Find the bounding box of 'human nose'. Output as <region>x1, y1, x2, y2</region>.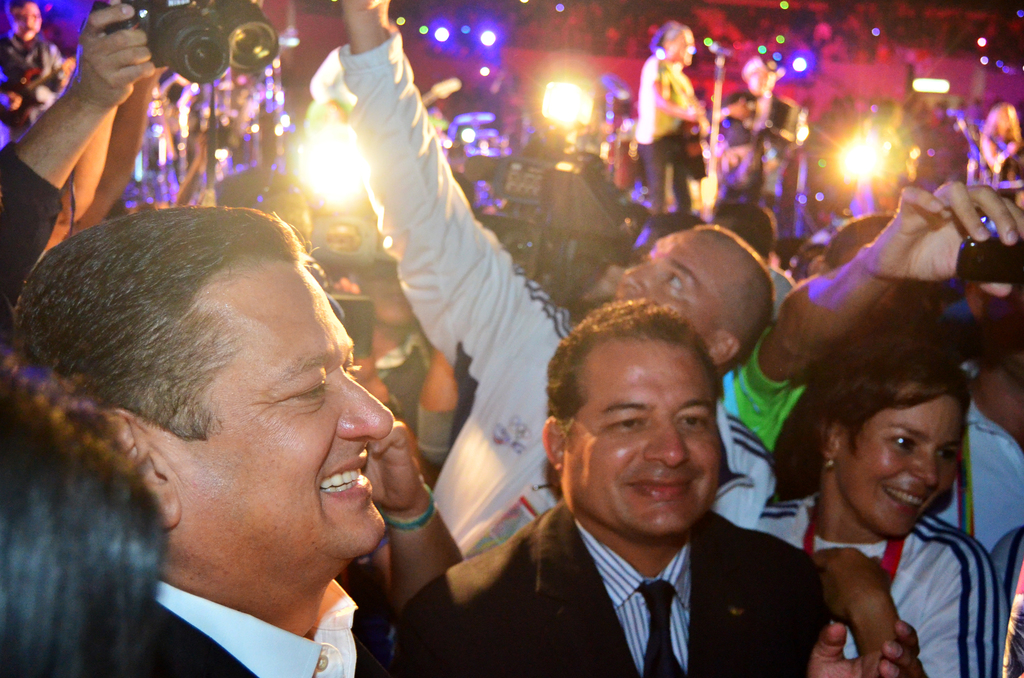
<region>334, 369, 394, 446</region>.
